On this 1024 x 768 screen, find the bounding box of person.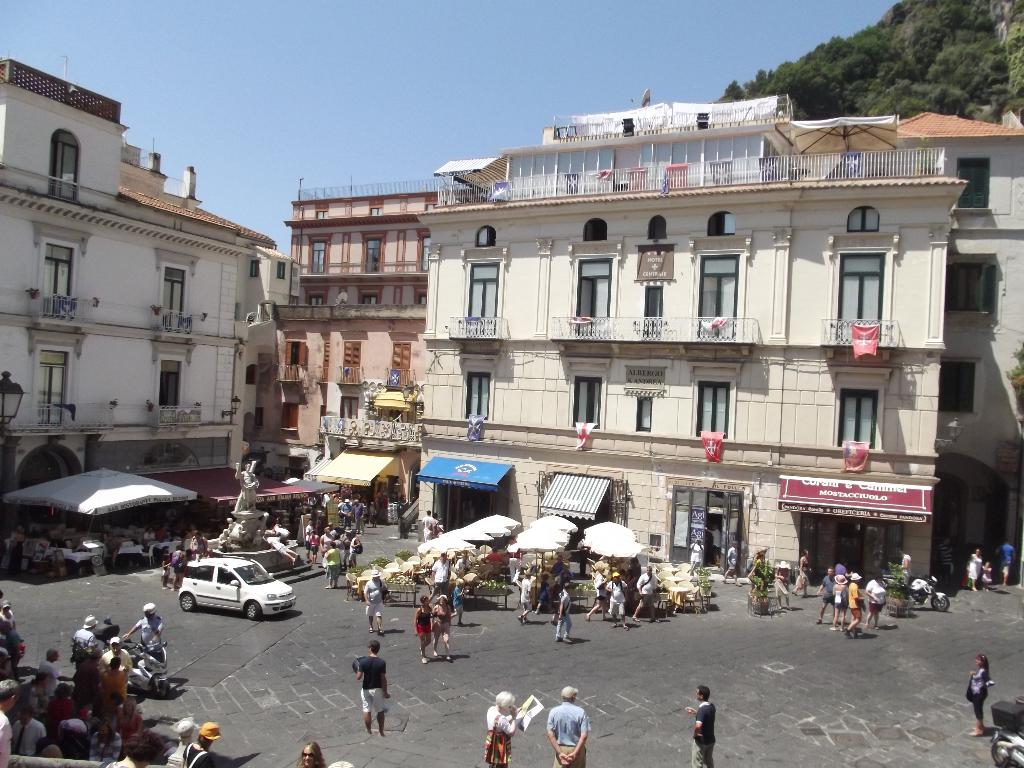
Bounding box: 437, 593, 451, 660.
